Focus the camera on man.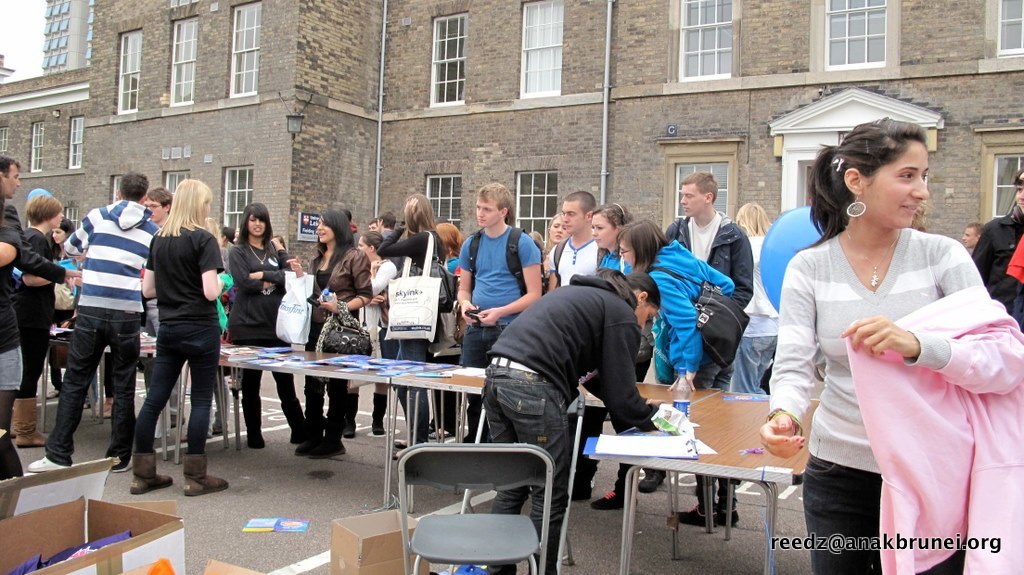
Focus region: (368, 216, 377, 227).
